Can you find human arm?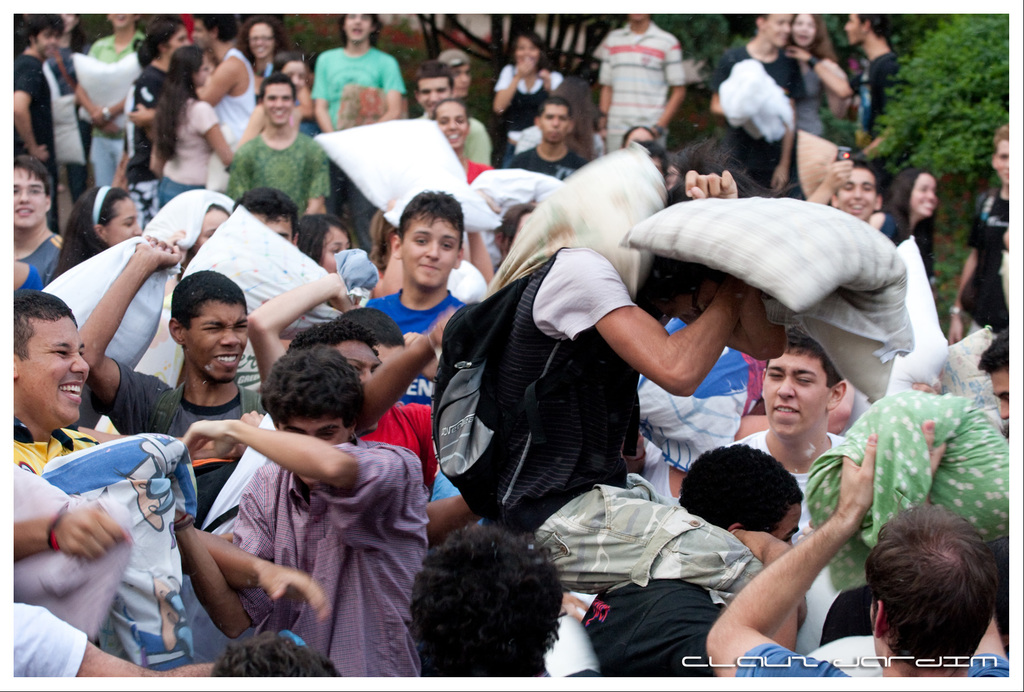
Yes, bounding box: [left=801, top=161, right=854, bottom=206].
